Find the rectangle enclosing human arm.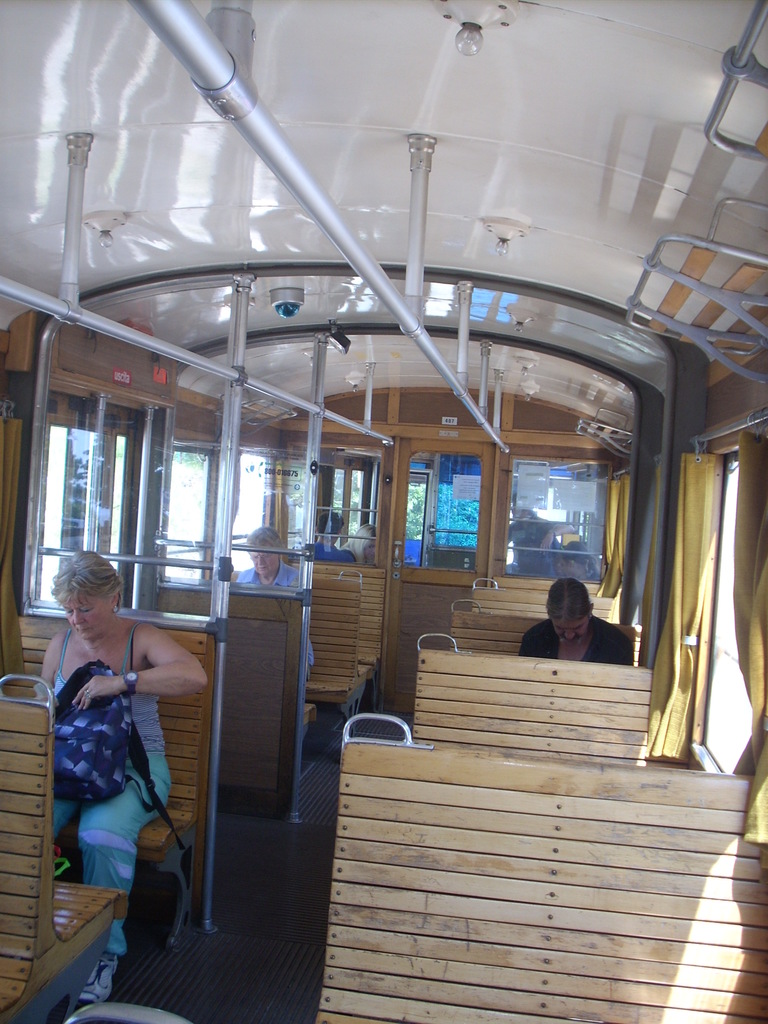
[515, 623, 541, 662].
